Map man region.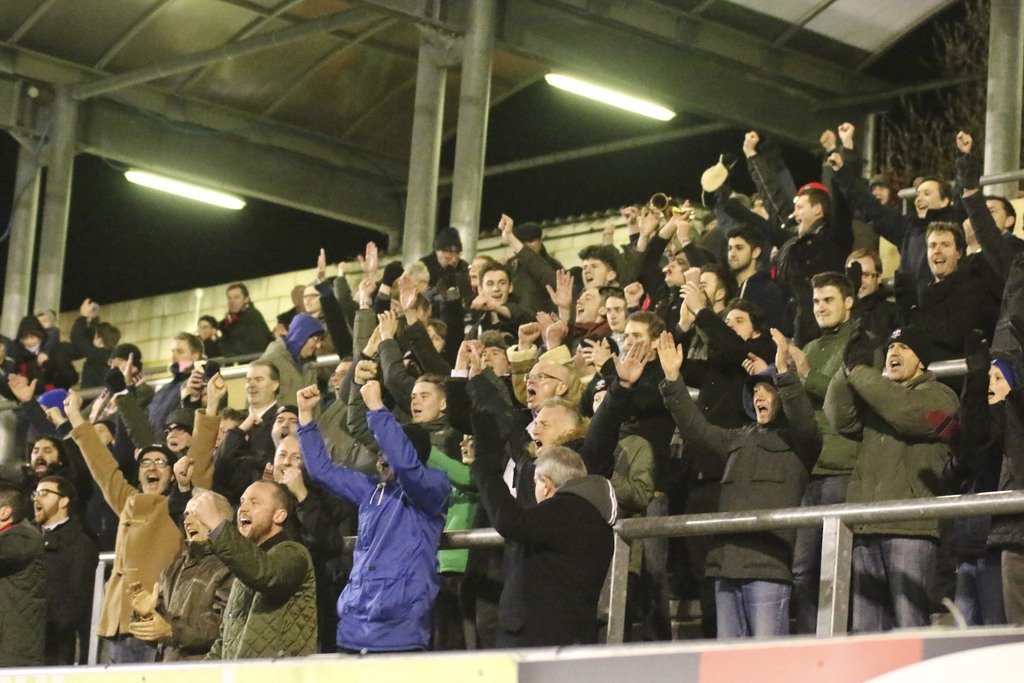
Mapped to locate(147, 327, 206, 435).
